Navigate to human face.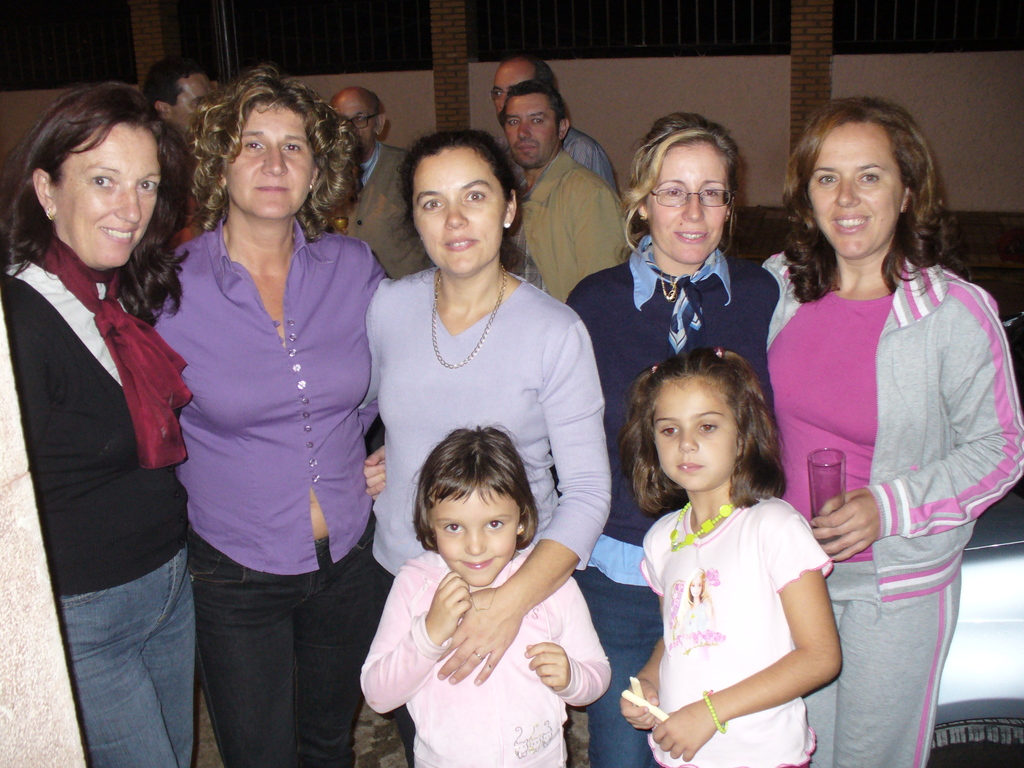
Navigation target: <bbox>506, 97, 559, 170</bbox>.
